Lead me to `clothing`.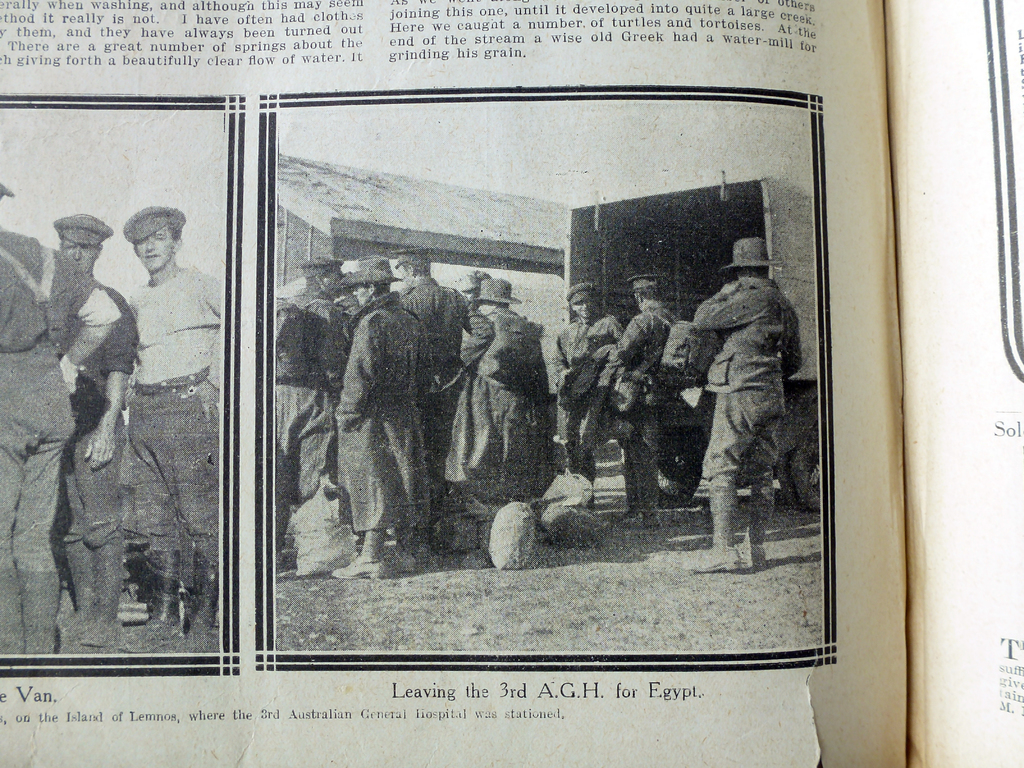
Lead to [left=131, top=257, right=237, bottom=607].
